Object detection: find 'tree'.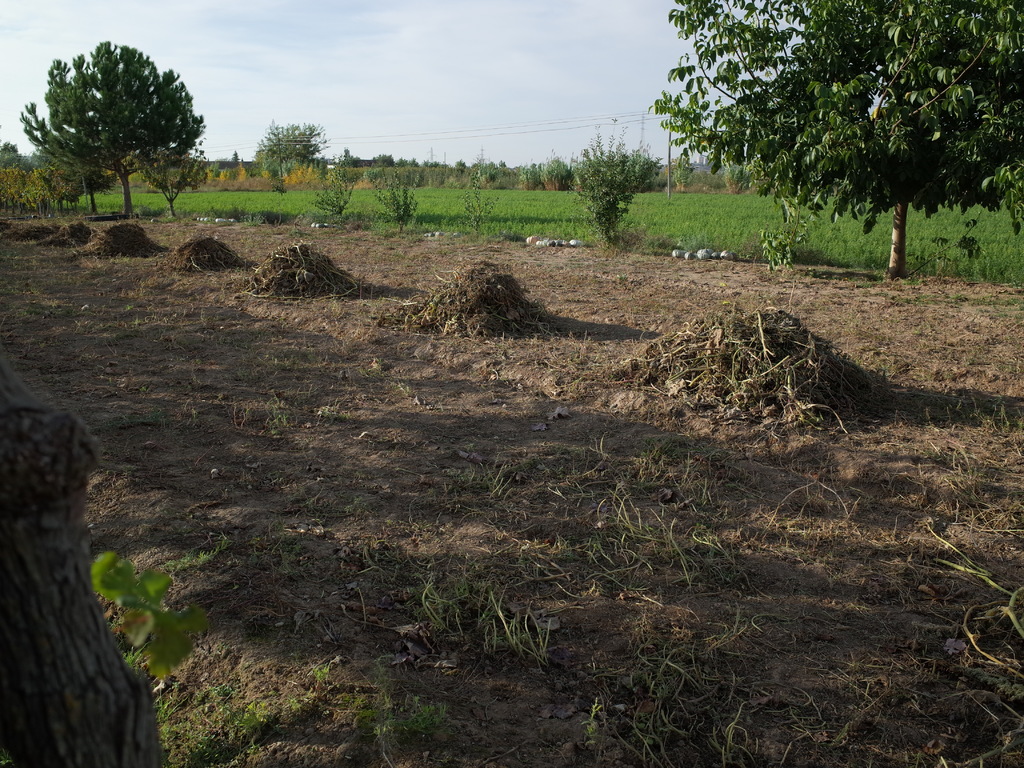
box=[543, 153, 575, 189].
